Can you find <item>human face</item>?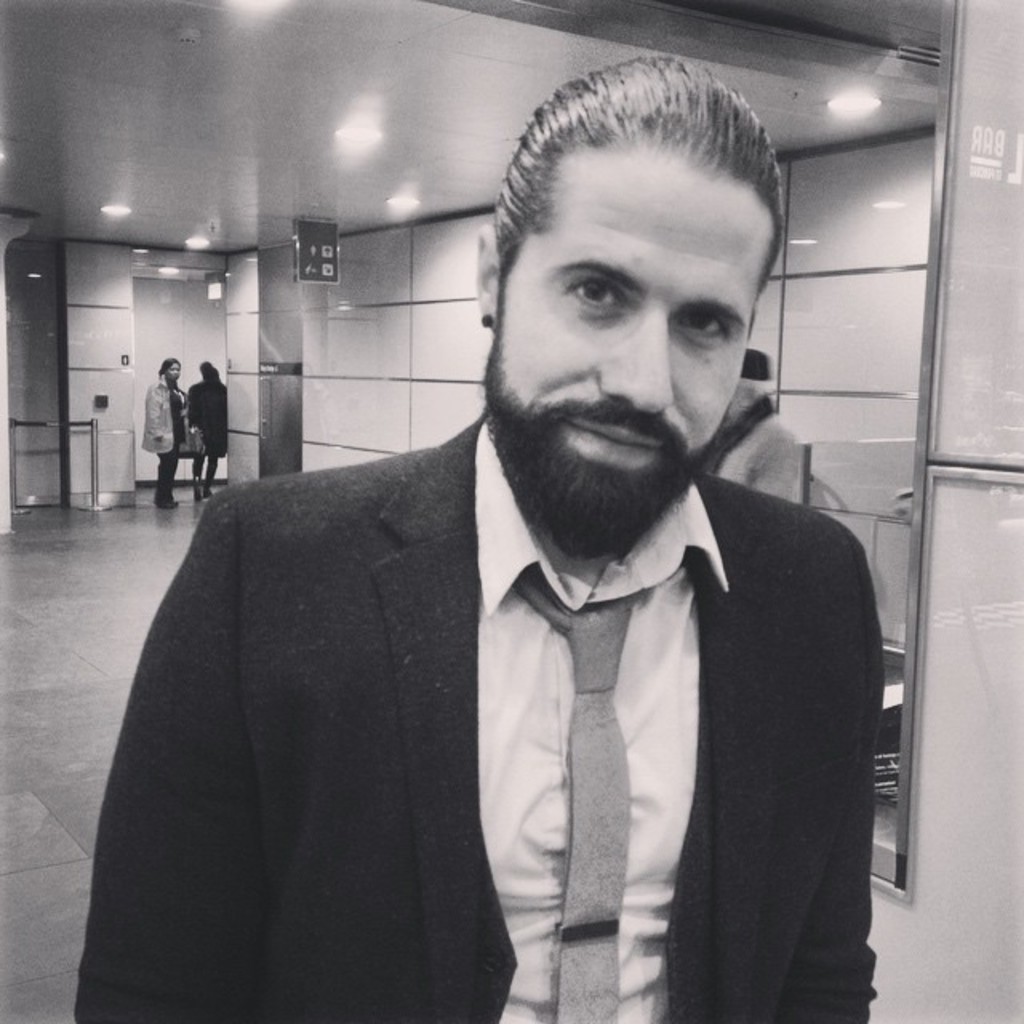
Yes, bounding box: [x1=490, y1=109, x2=798, y2=515].
